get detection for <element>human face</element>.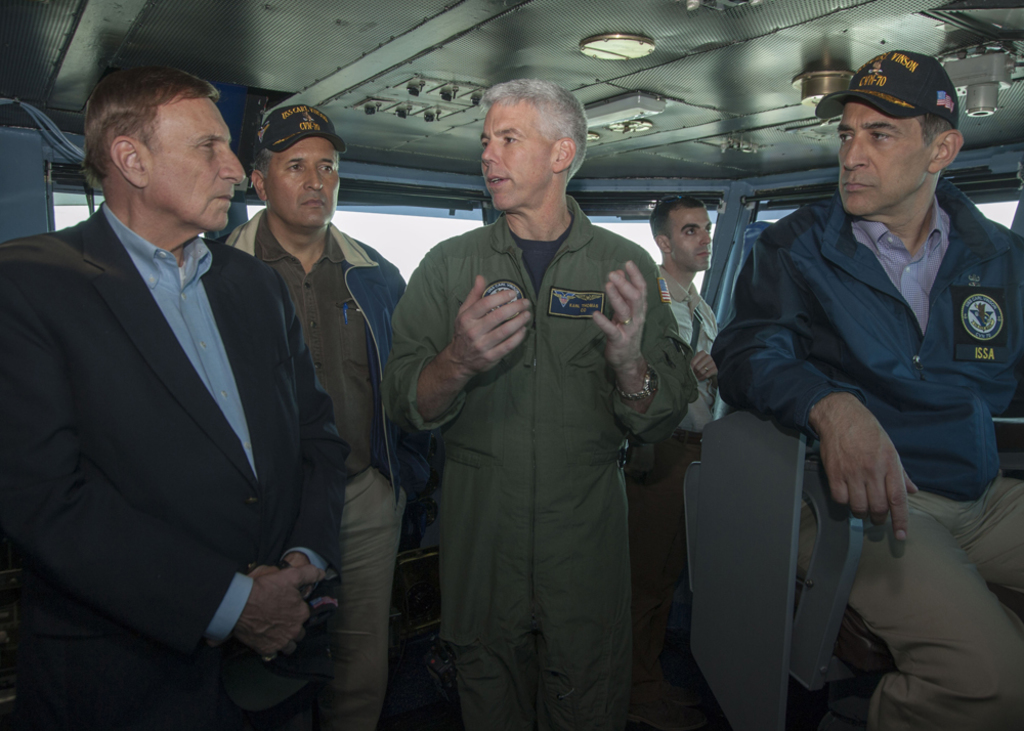
Detection: crop(140, 96, 243, 236).
